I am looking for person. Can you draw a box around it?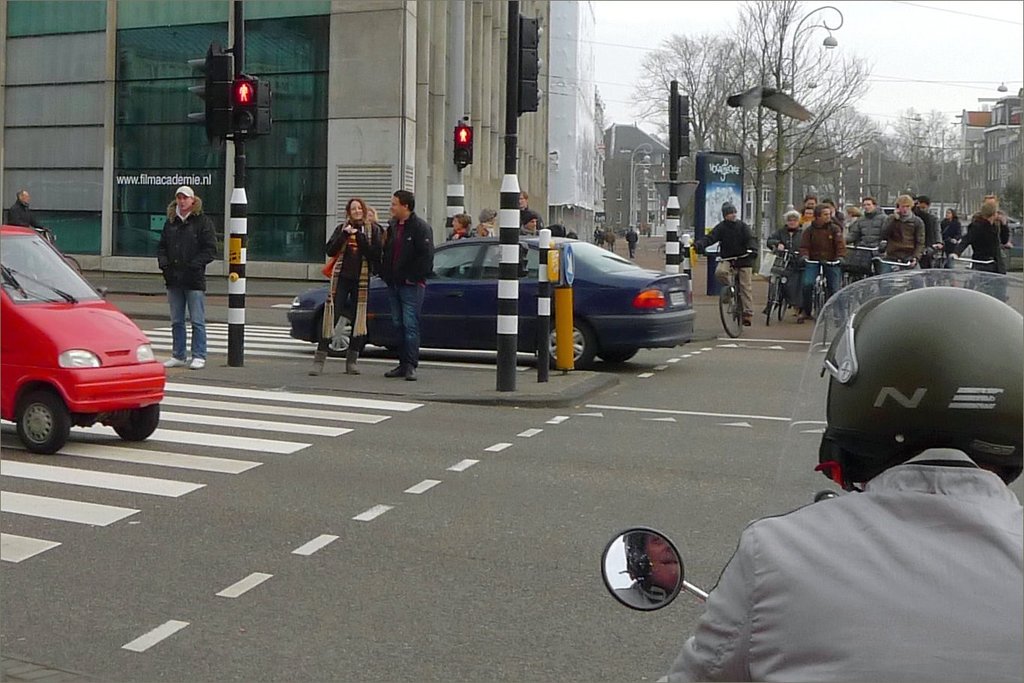
Sure, the bounding box is x1=807 y1=210 x2=846 y2=314.
